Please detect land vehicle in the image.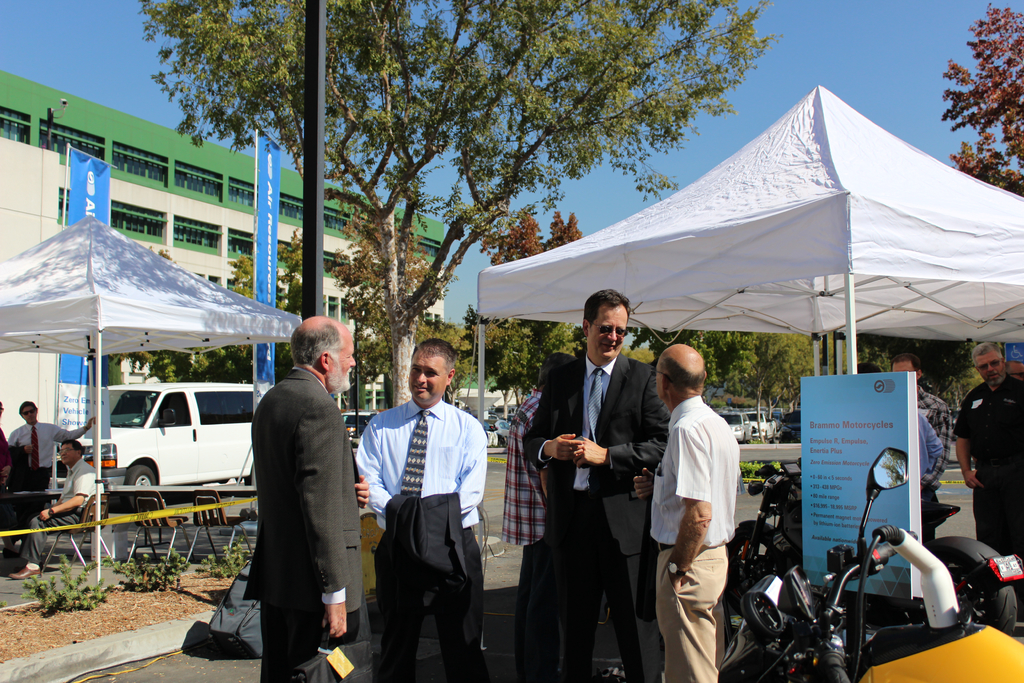
343, 407, 382, 436.
